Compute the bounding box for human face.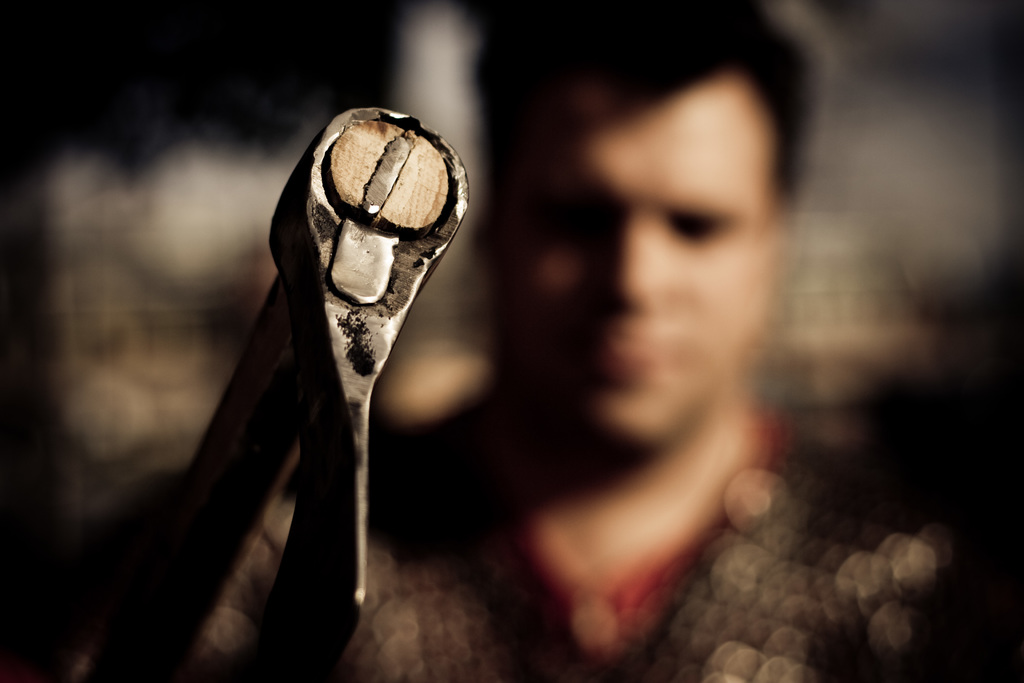
bbox(502, 69, 769, 443).
